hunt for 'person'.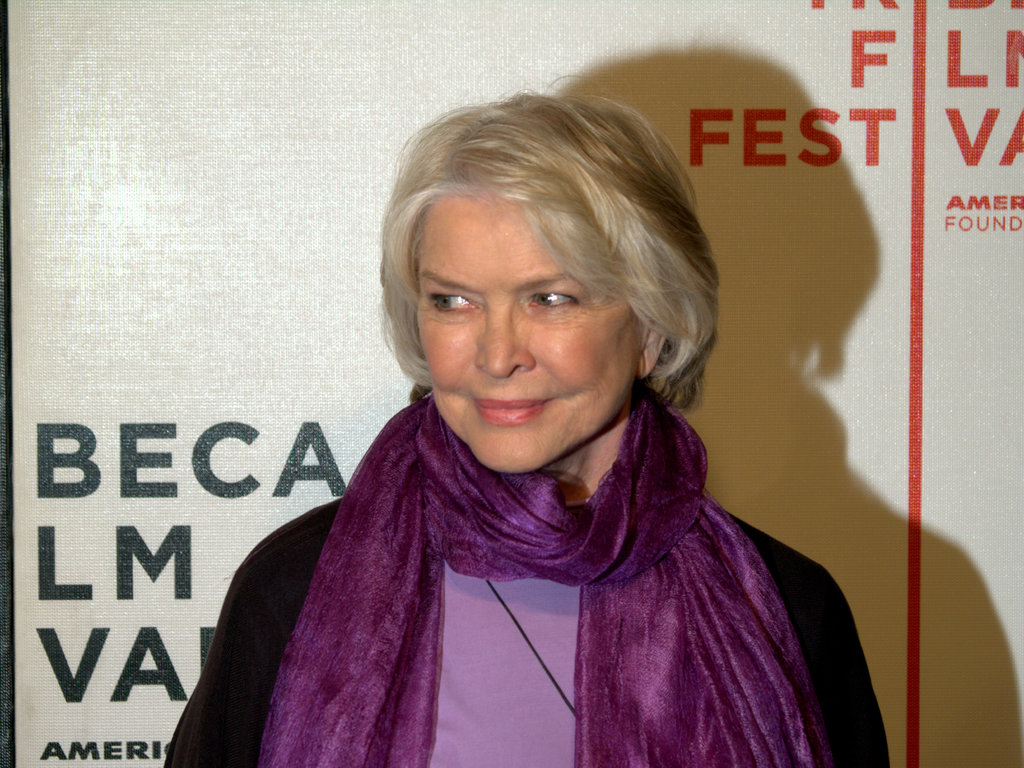
Hunted down at bbox=(167, 83, 895, 767).
